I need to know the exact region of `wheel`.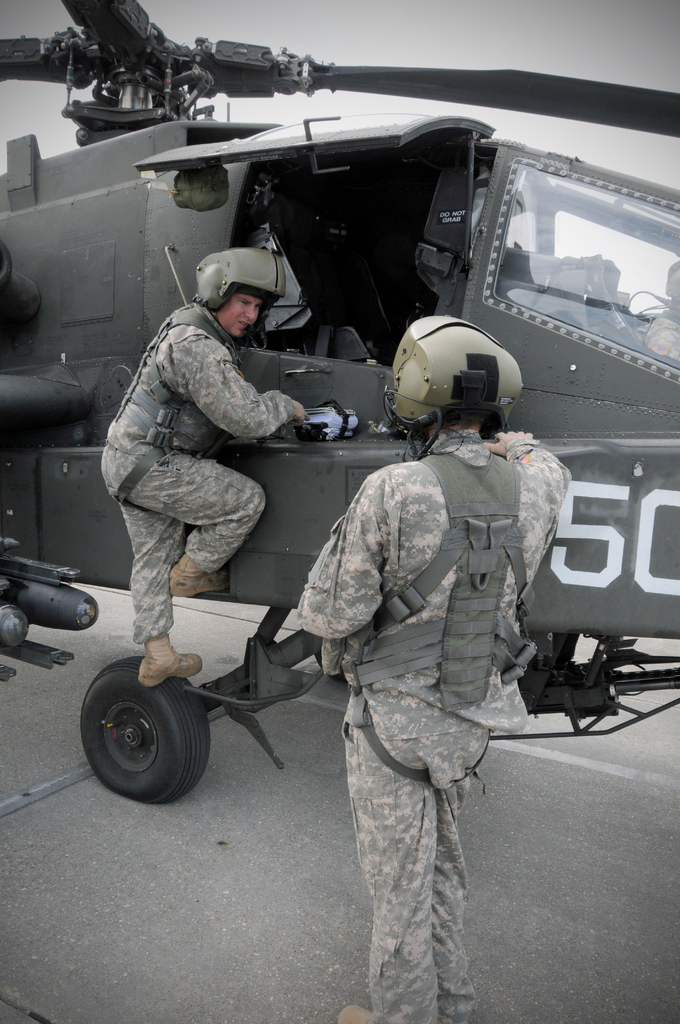
Region: {"x1": 63, "y1": 659, "x2": 222, "y2": 804}.
